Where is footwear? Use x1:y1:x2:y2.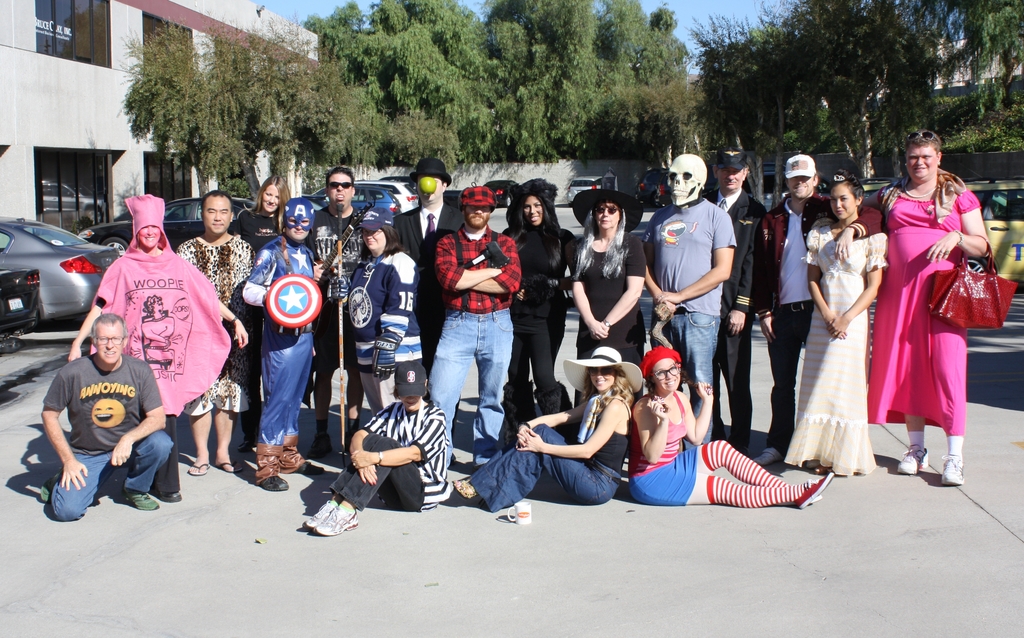
302:494:337:530.
